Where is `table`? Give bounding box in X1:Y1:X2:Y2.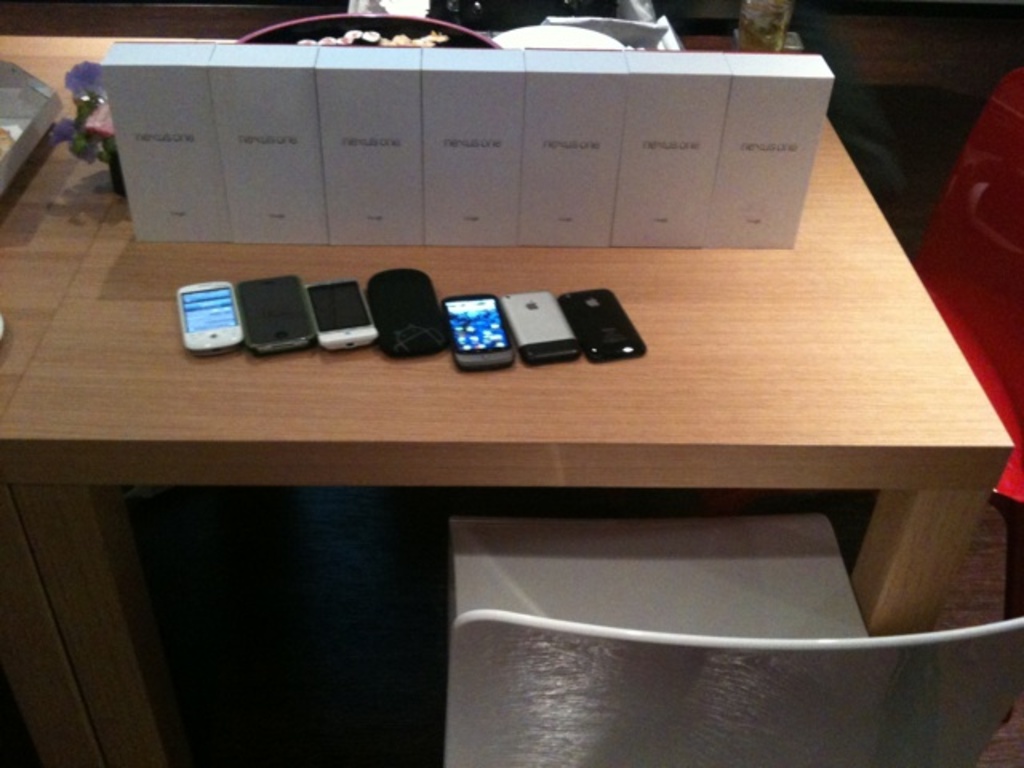
58:72:995:767.
